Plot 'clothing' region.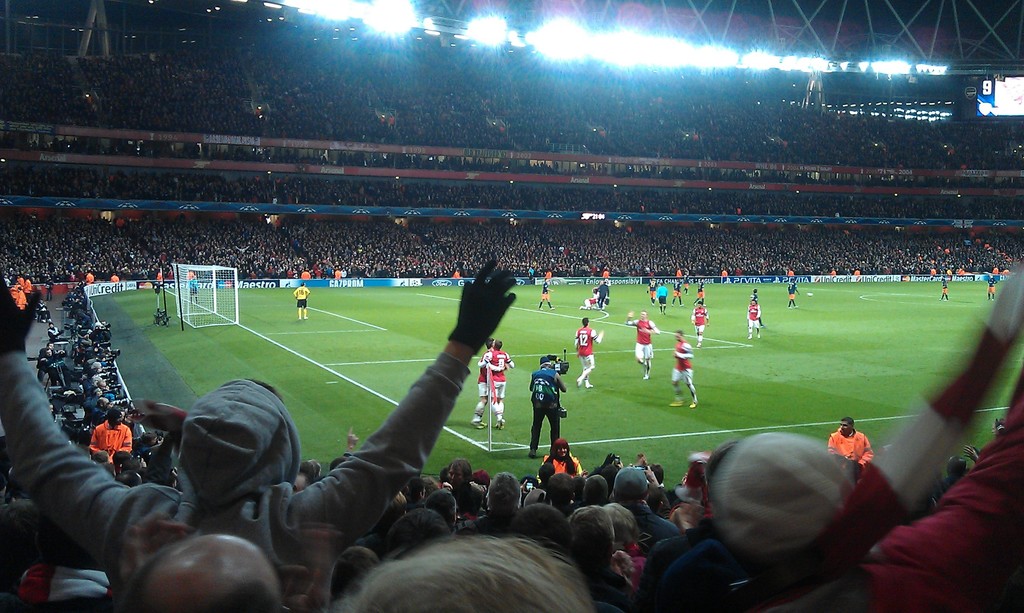
Plotted at bbox=[576, 325, 605, 383].
